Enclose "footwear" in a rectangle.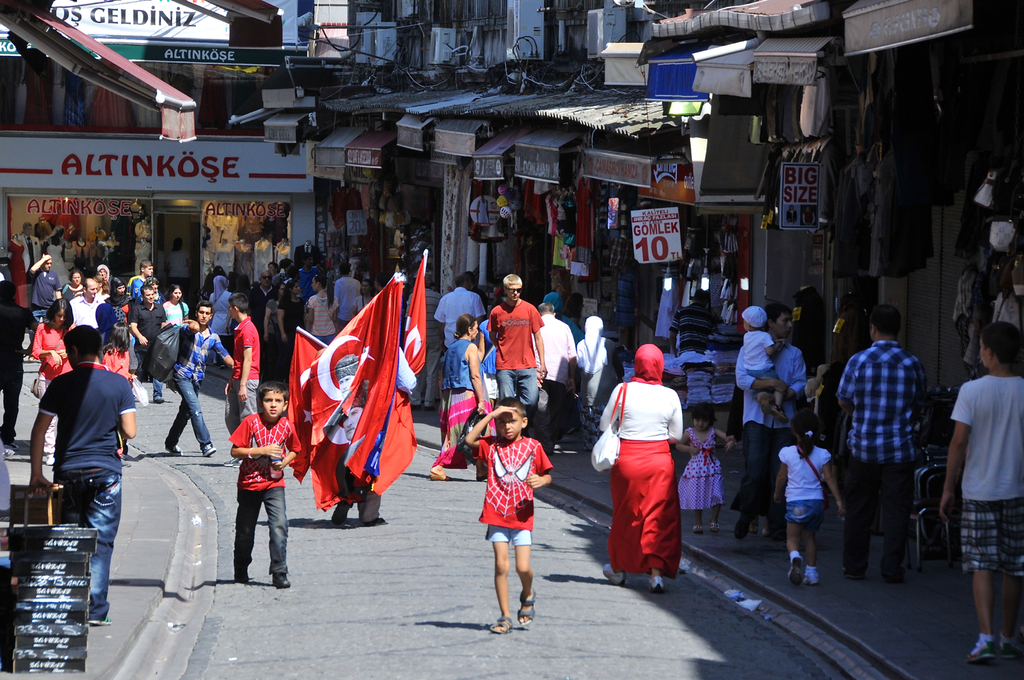
787 550 808 585.
